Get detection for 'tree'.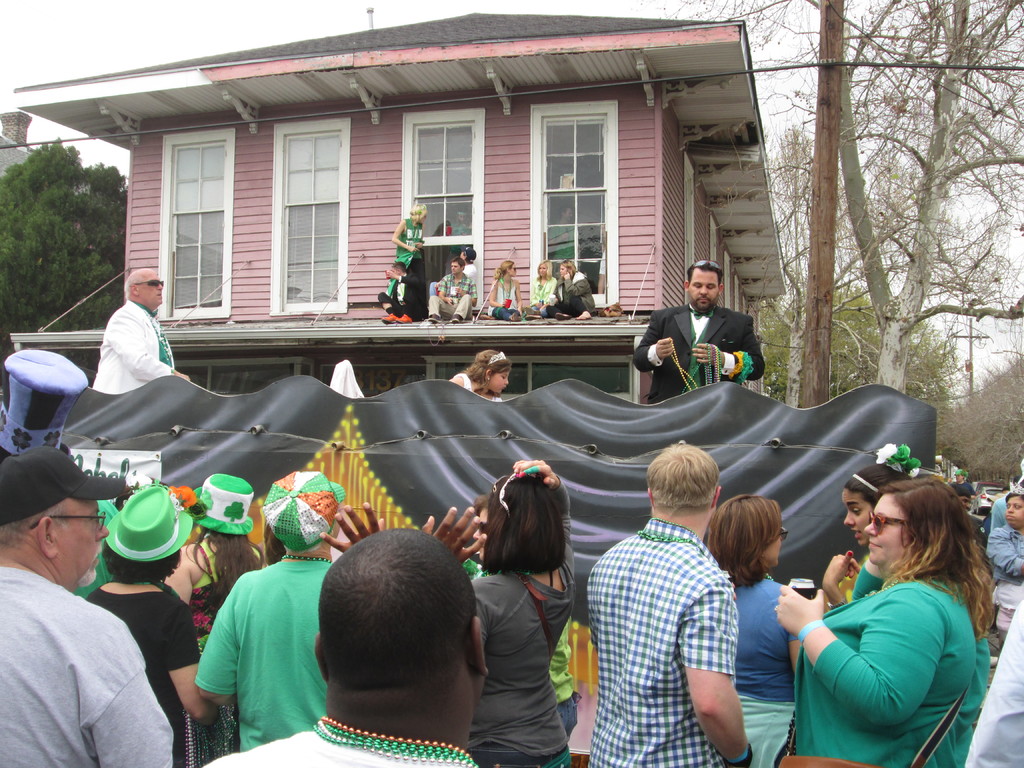
Detection: select_region(741, 121, 842, 422).
